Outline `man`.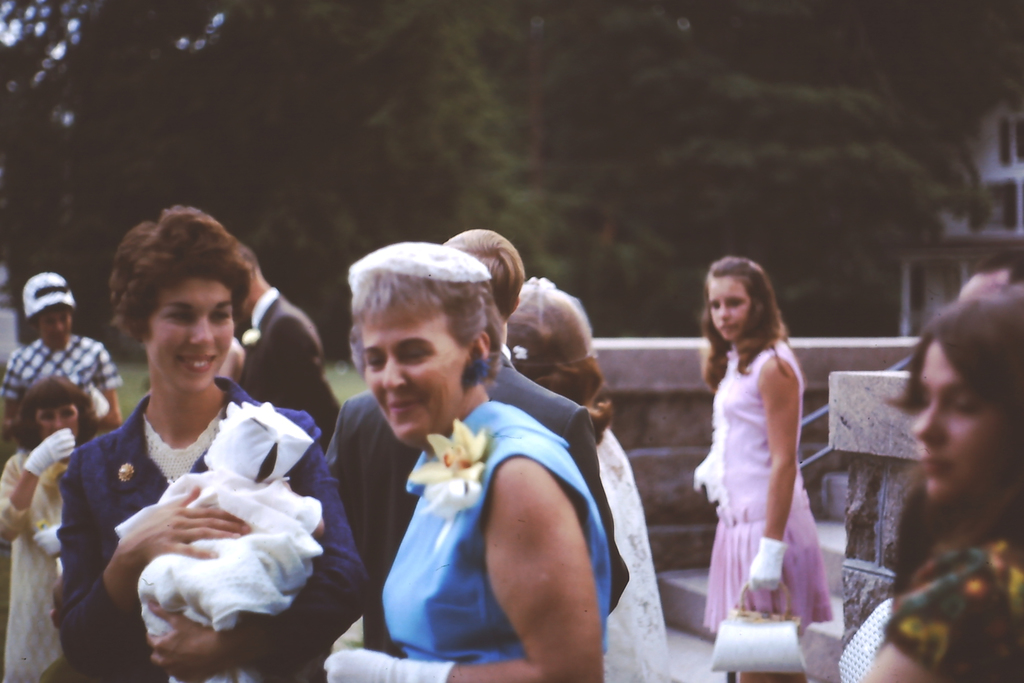
Outline: Rect(232, 245, 345, 456).
